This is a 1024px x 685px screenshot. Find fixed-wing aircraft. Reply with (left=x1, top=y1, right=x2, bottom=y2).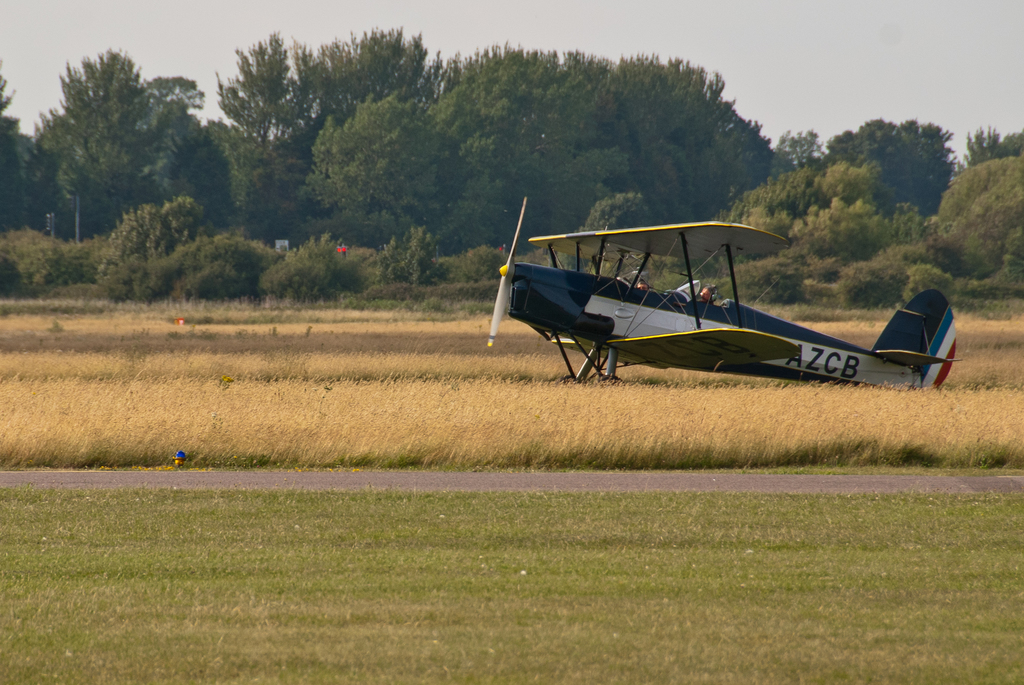
(left=484, top=194, right=957, bottom=390).
